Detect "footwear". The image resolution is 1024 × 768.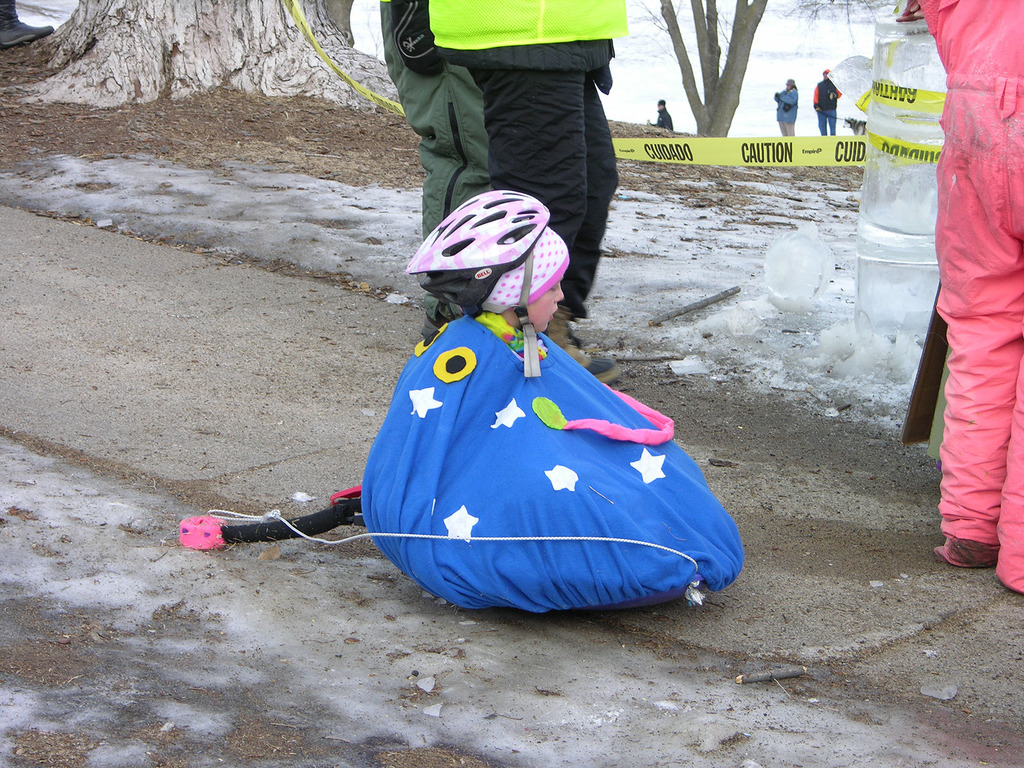
(left=547, top=307, right=624, bottom=383).
